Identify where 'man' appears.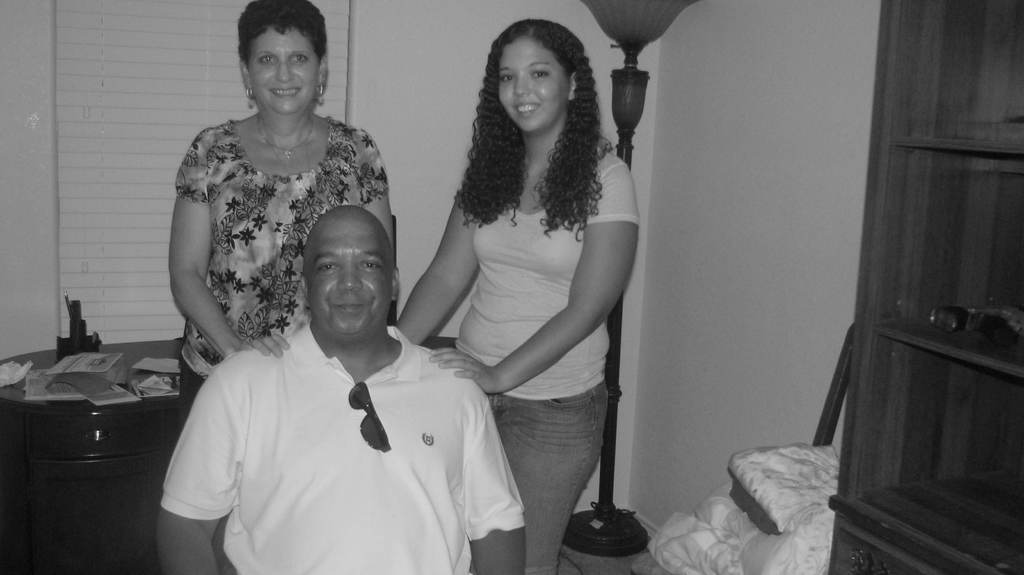
Appears at rect(146, 182, 527, 569).
